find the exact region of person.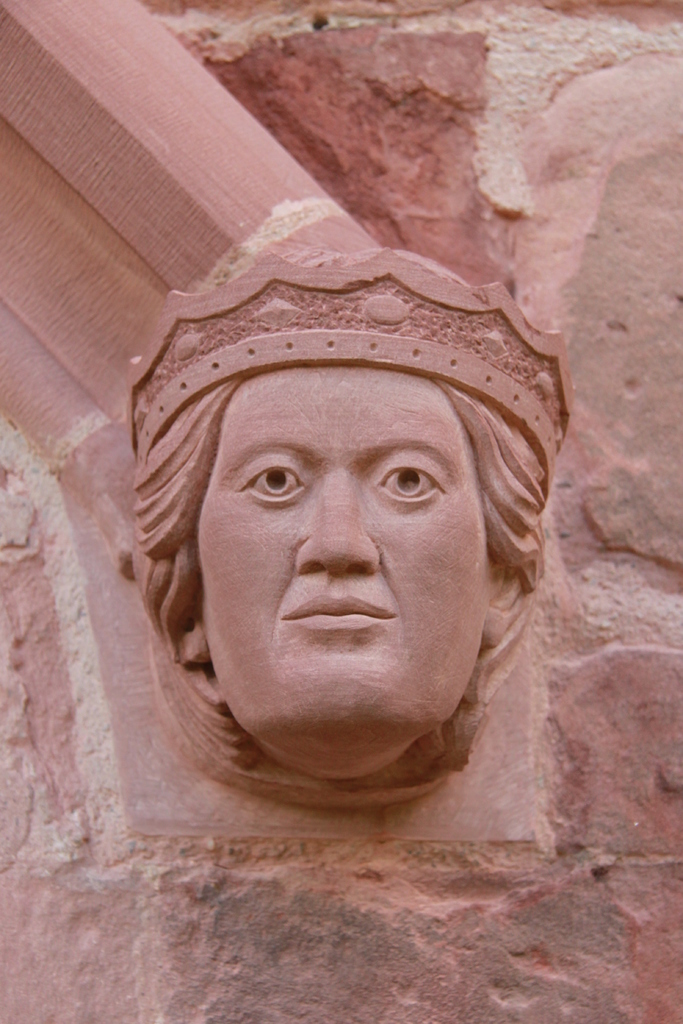
Exact region: x1=129 y1=216 x2=573 y2=797.
